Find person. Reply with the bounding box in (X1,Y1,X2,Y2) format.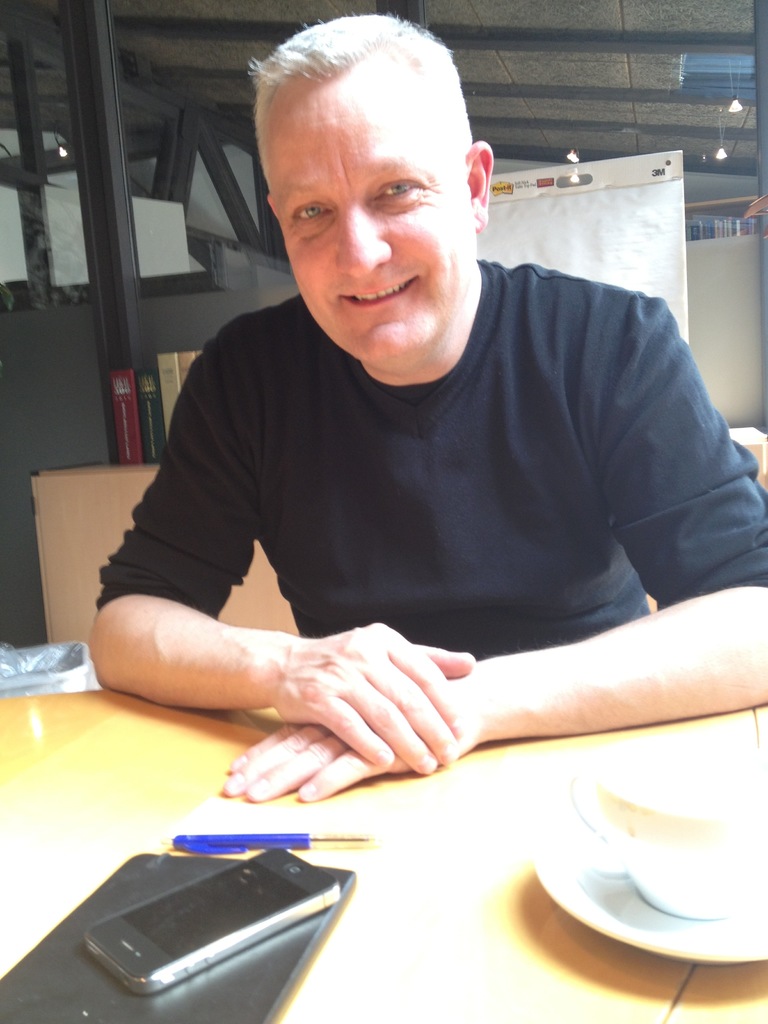
(76,15,767,800).
